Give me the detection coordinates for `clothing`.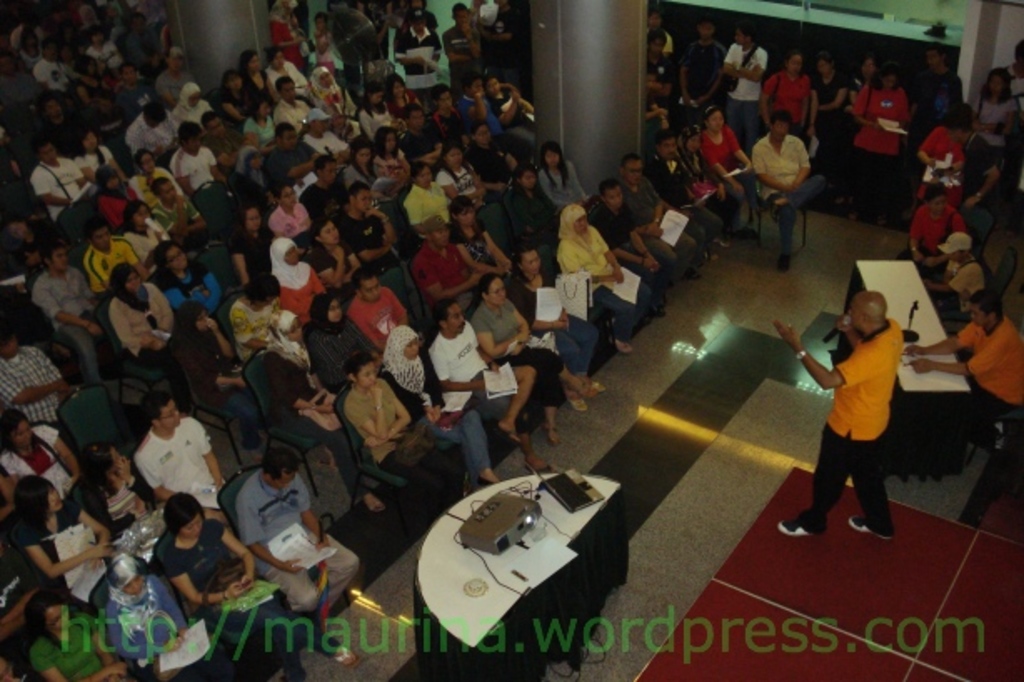
left=384, top=202, right=412, bottom=240.
